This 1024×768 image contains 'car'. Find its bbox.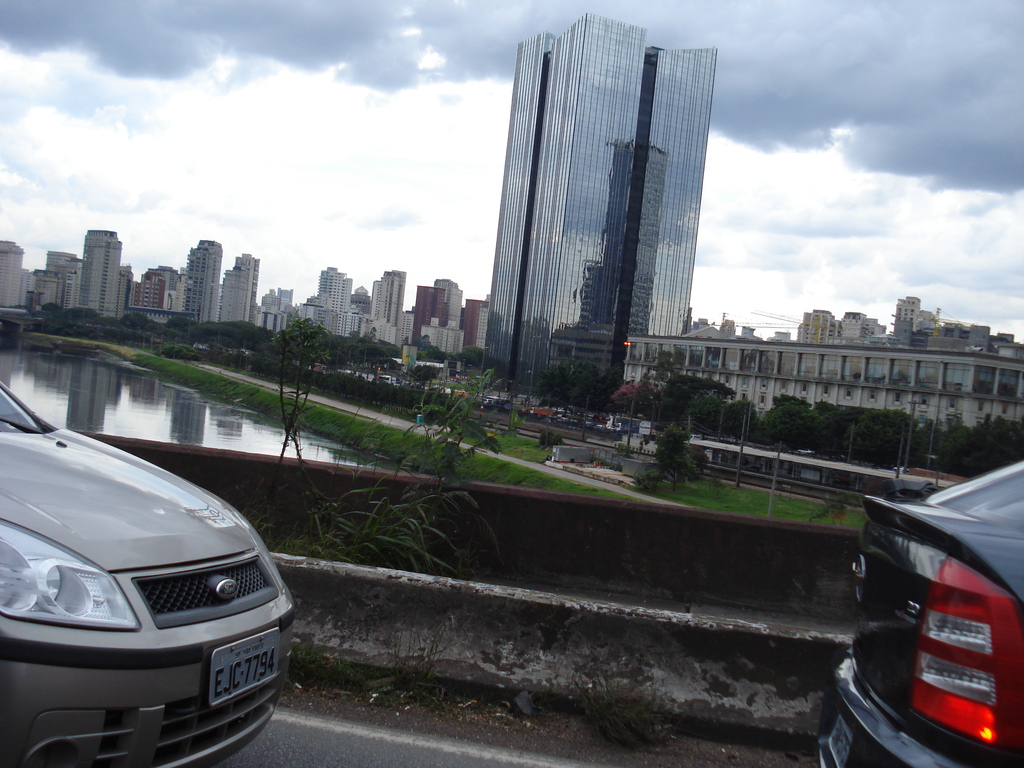
0,372,306,767.
